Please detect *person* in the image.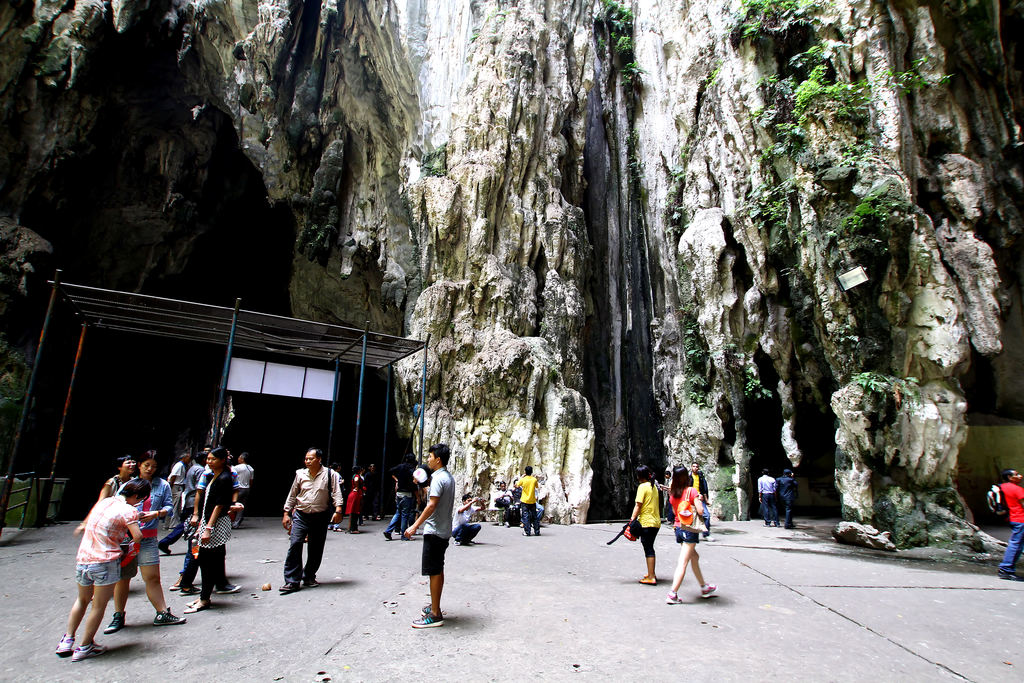
516:466:540:536.
